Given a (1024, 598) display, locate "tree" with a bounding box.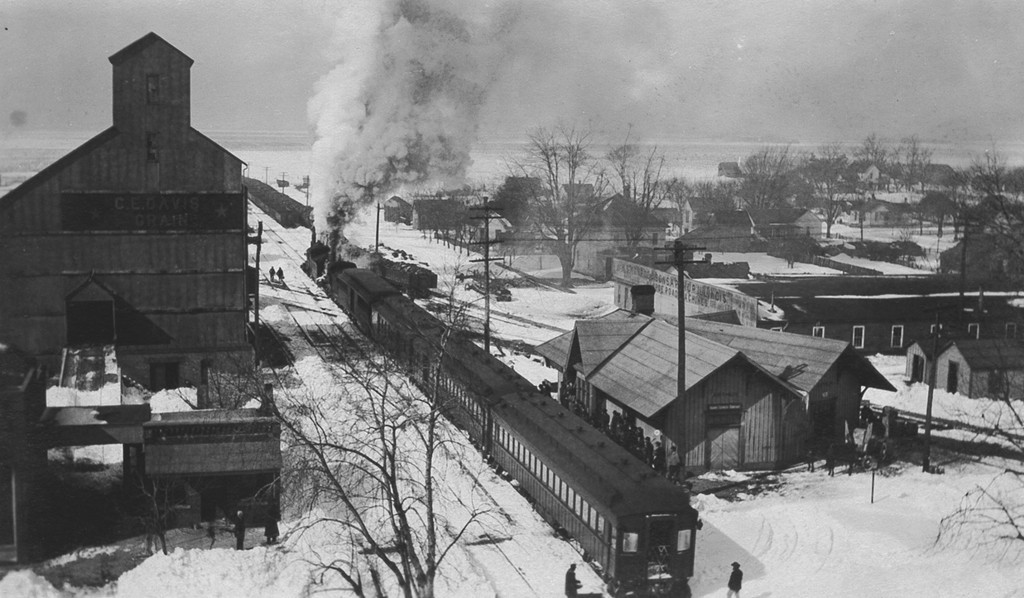
Located: bbox(944, 337, 1023, 531).
